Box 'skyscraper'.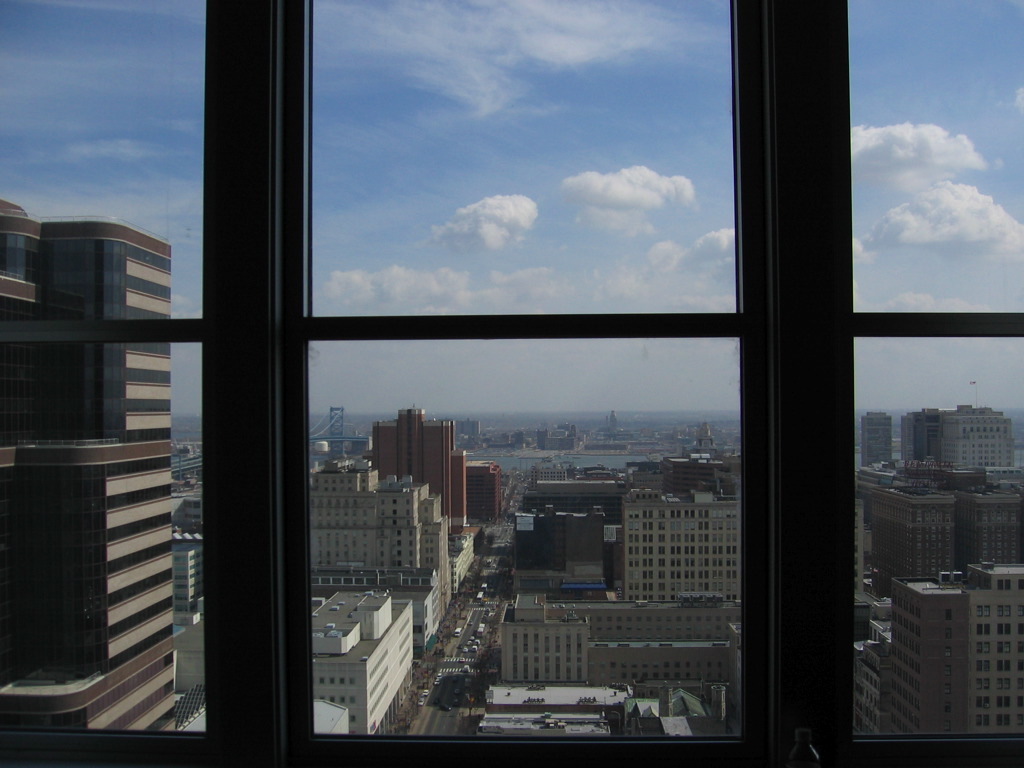
box(367, 406, 468, 529).
